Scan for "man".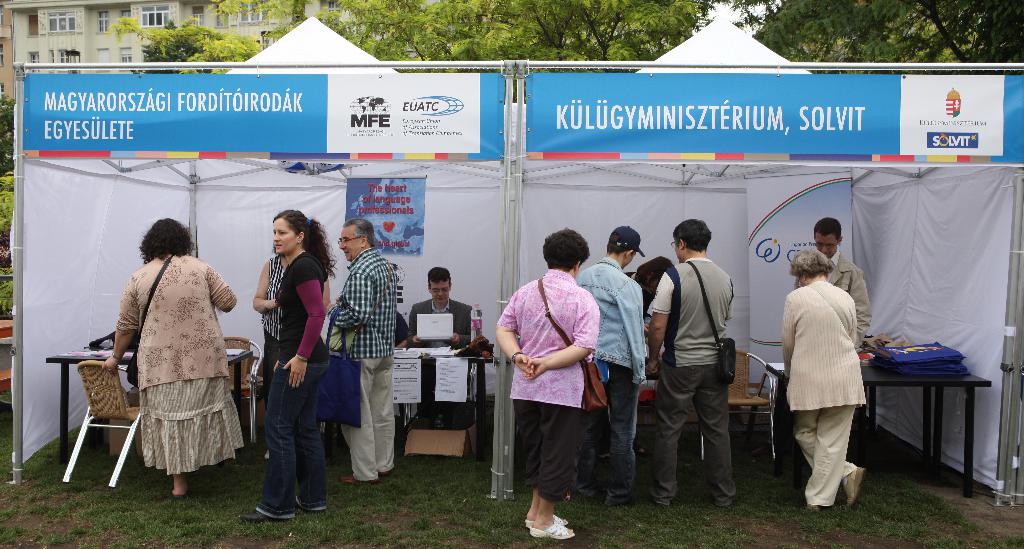
Scan result: crop(326, 218, 402, 479).
